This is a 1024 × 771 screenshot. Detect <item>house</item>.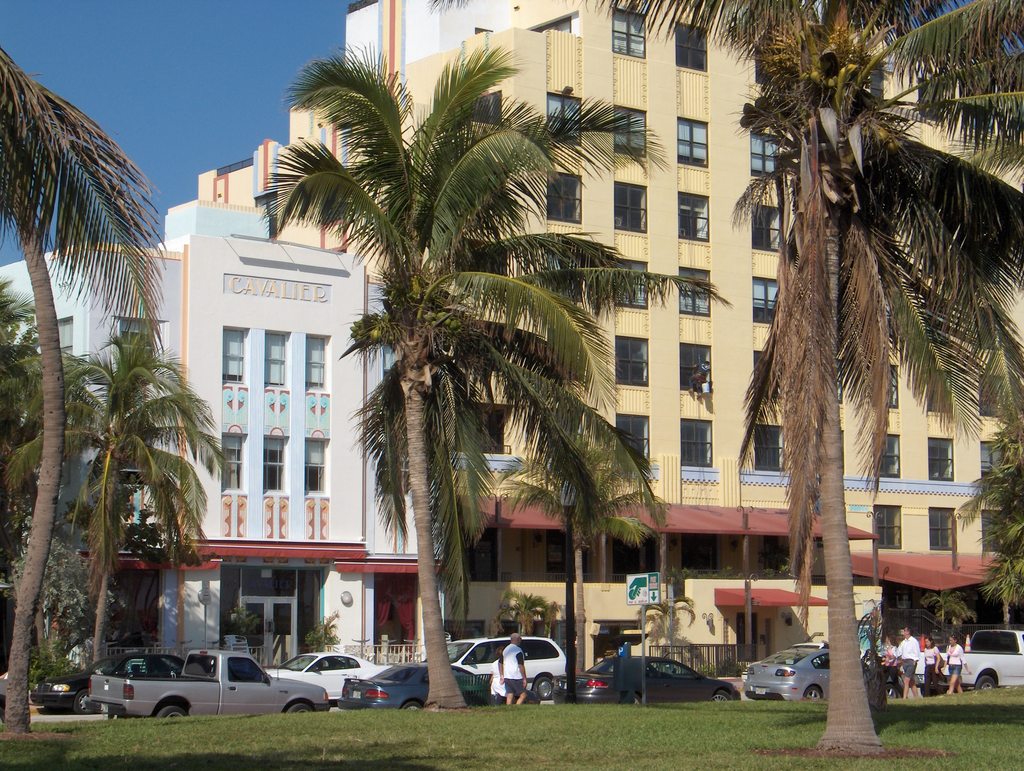
pyautogui.locateOnScreen(3, 201, 433, 688).
